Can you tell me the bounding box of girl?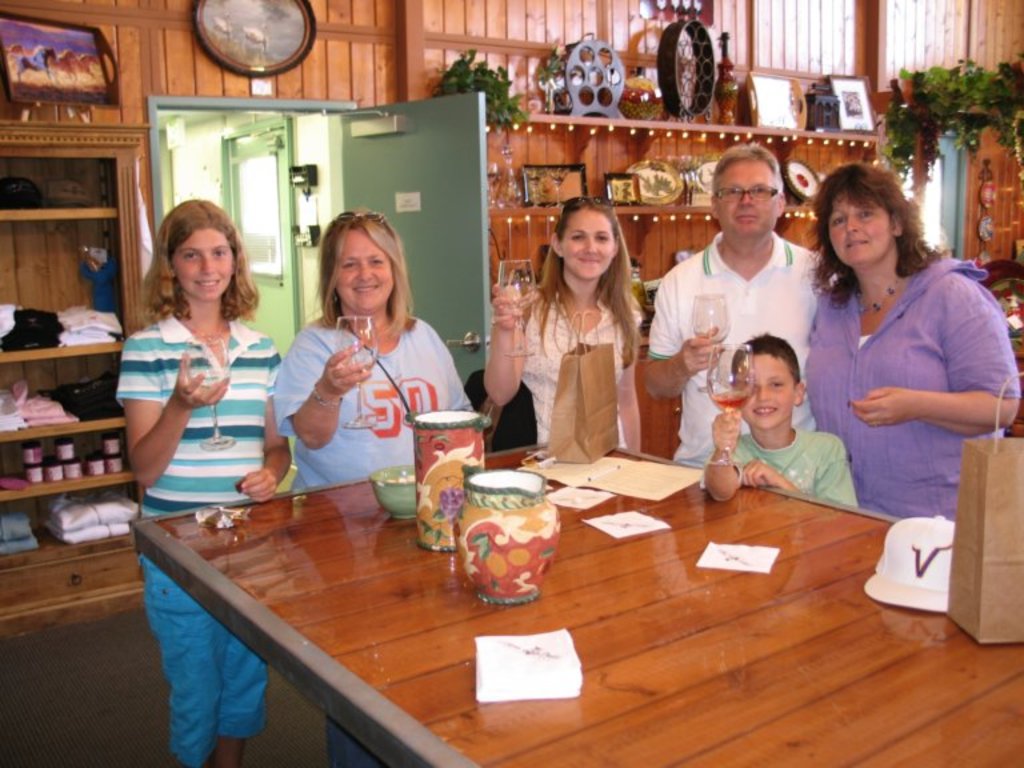
select_region(116, 200, 292, 767).
